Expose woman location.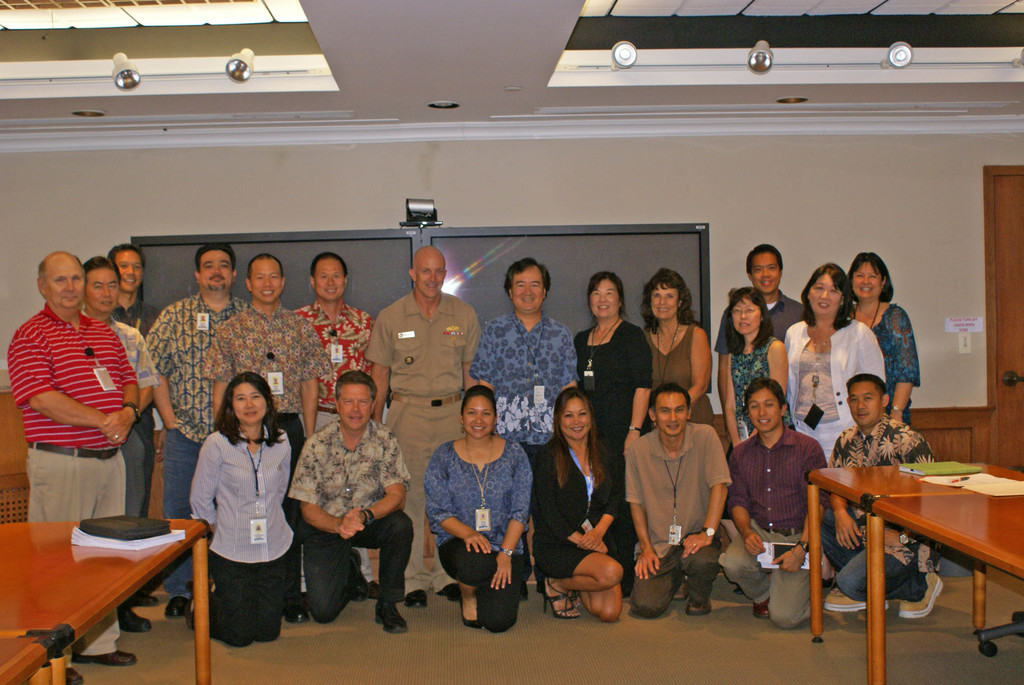
Exposed at [x1=638, y1=265, x2=716, y2=432].
